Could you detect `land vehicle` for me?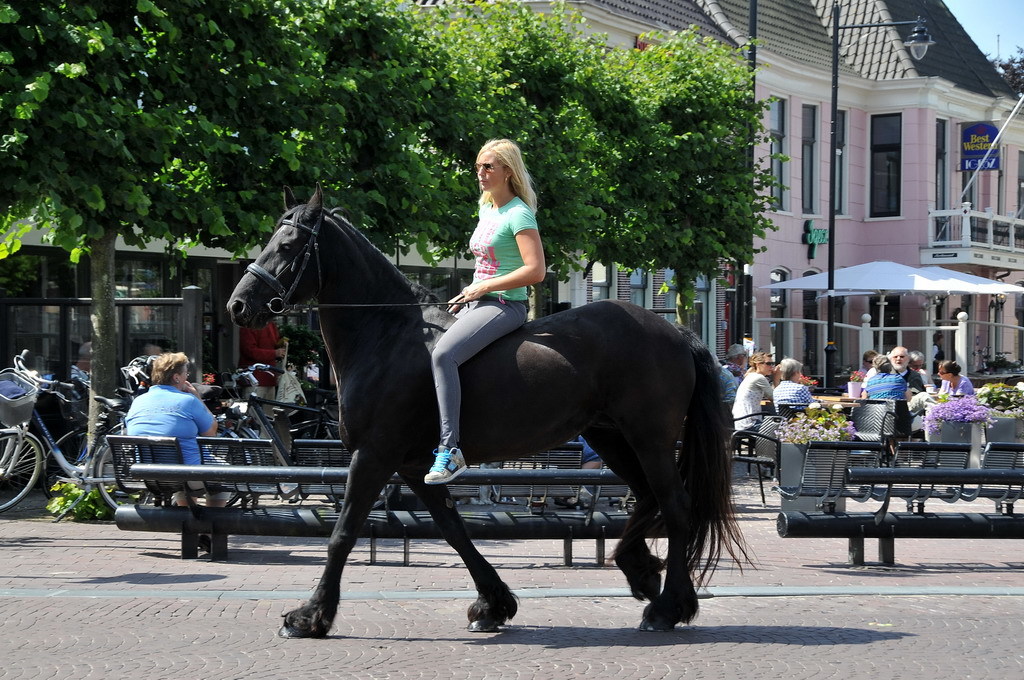
Detection result: pyautogui.locateOnScreen(8, 359, 123, 522).
